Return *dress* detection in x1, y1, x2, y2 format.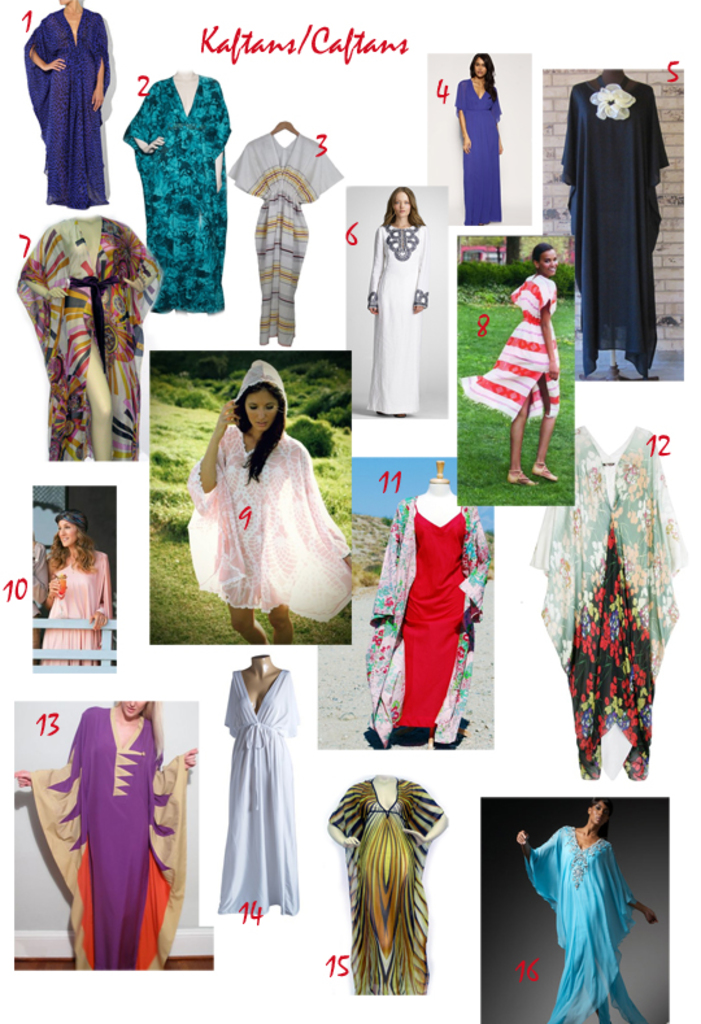
123, 70, 231, 313.
